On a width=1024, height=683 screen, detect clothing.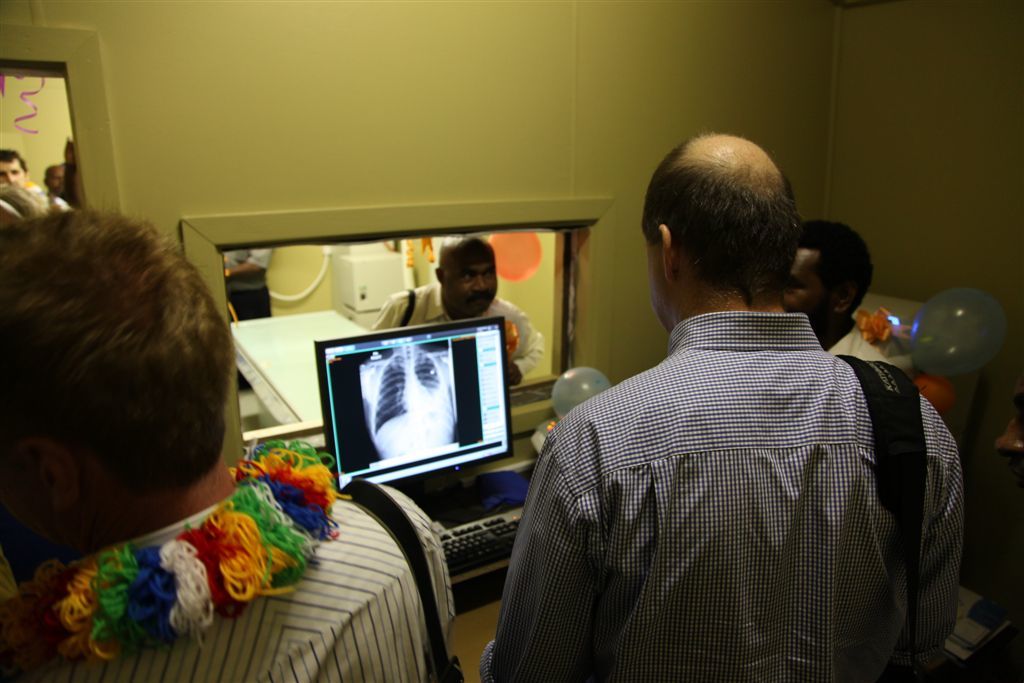
detection(817, 321, 885, 361).
